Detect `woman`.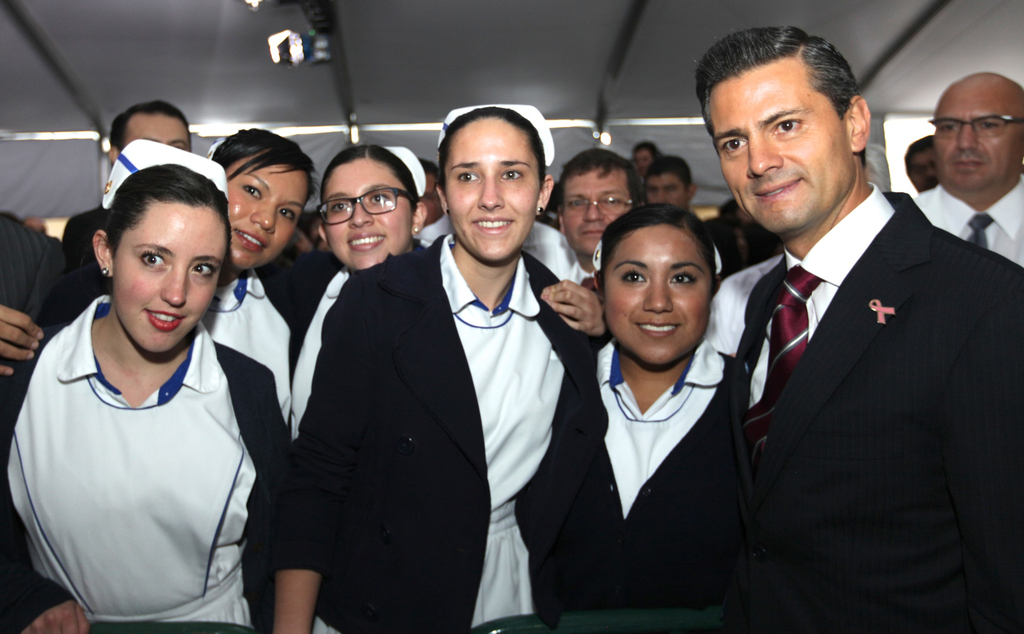
Detected at crop(518, 202, 753, 633).
